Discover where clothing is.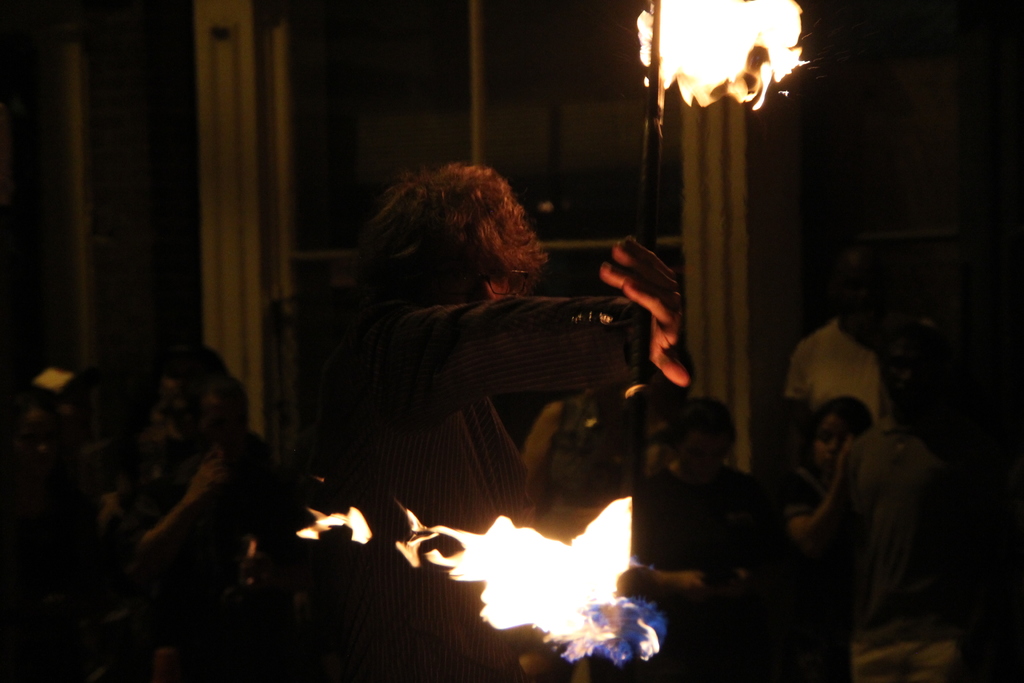
Discovered at left=314, top=289, right=652, bottom=577.
